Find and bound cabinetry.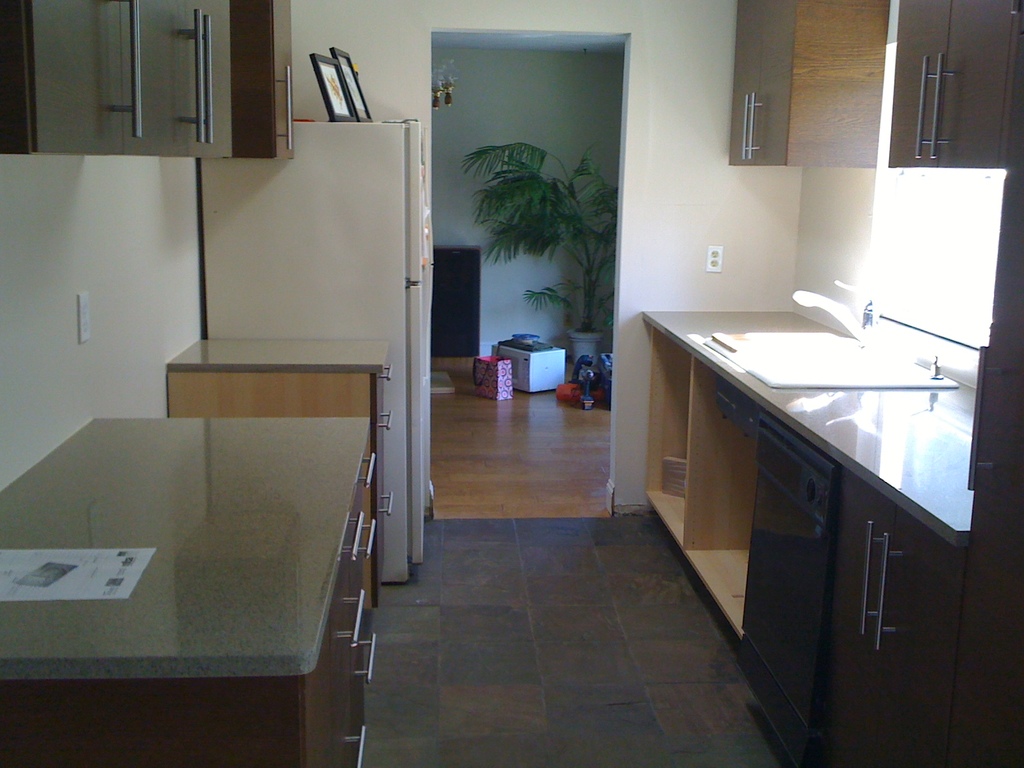
Bound: <region>865, 501, 969, 767</region>.
